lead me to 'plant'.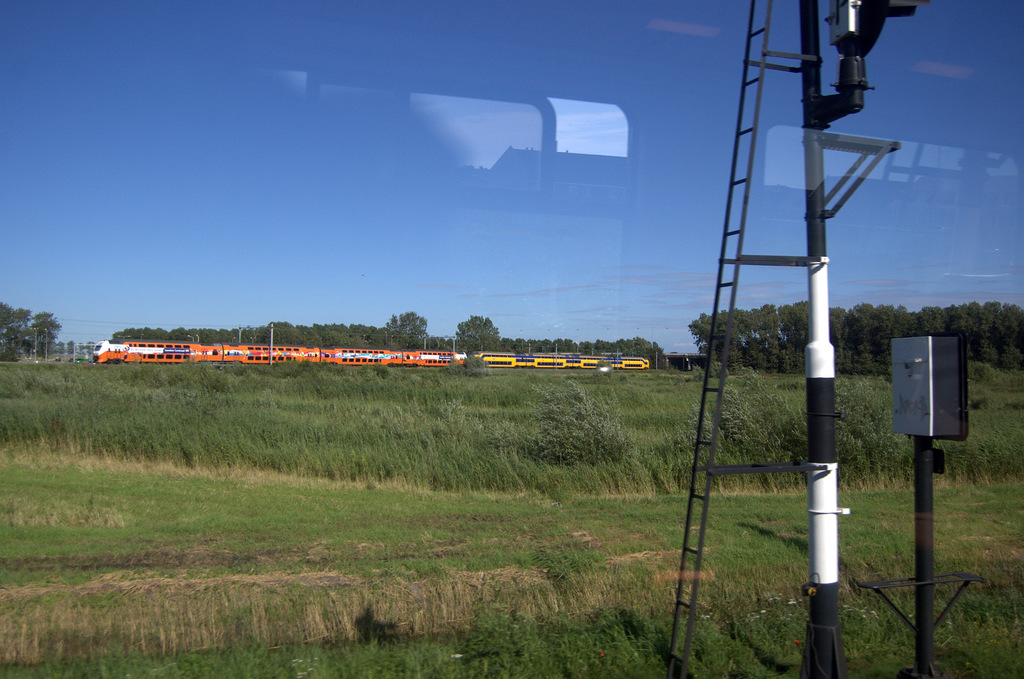
Lead to (x1=524, y1=375, x2=643, y2=469).
